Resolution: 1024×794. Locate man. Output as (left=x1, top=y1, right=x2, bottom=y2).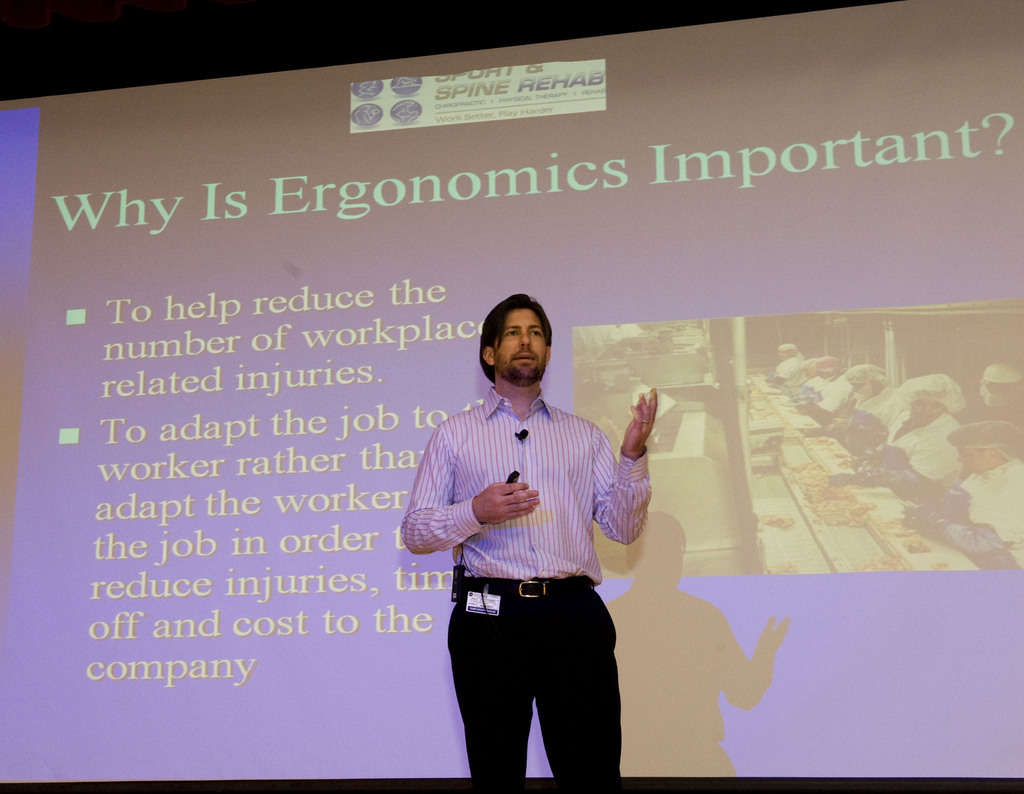
(left=795, top=359, right=854, bottom=421).
